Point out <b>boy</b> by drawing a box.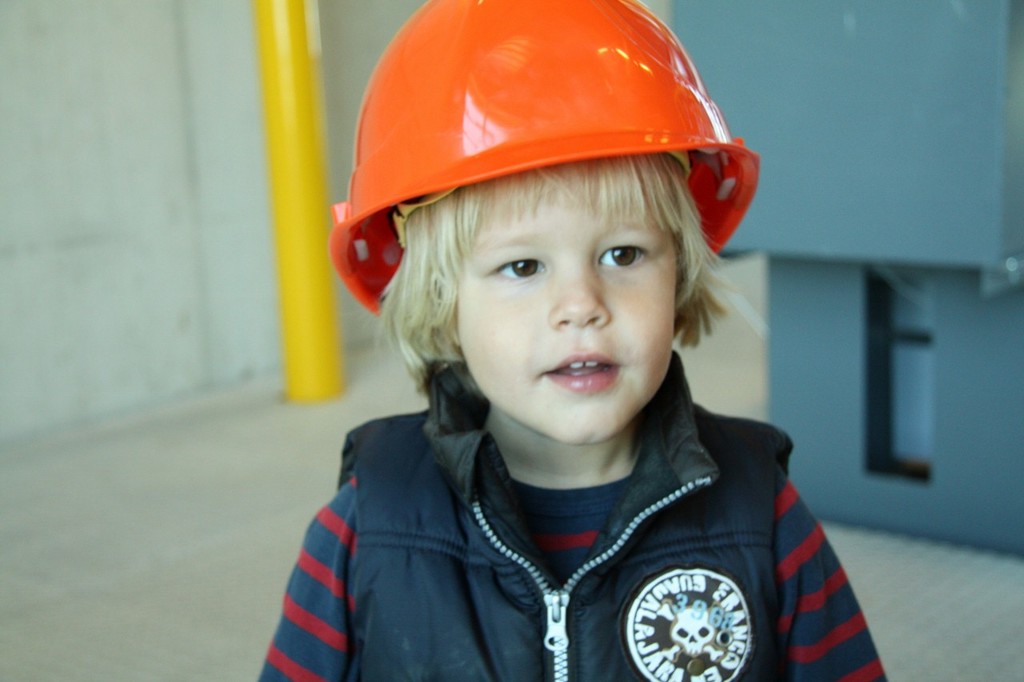
BBox(279, 203, 868, 681).
